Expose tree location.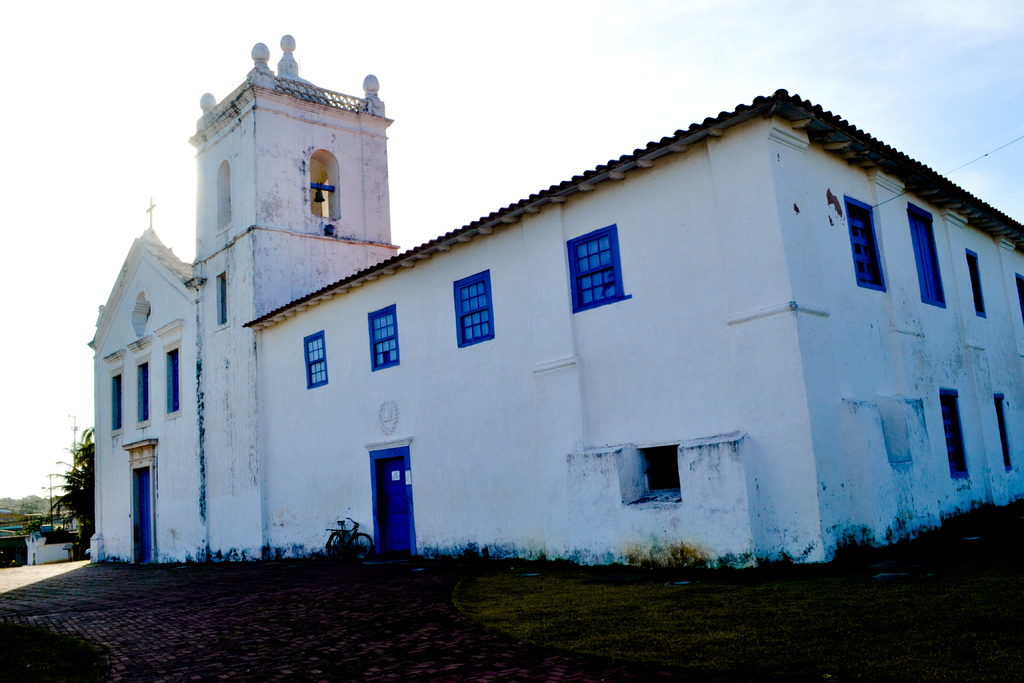
Exposed at left=41, top=425, right=96, bottom=557.
